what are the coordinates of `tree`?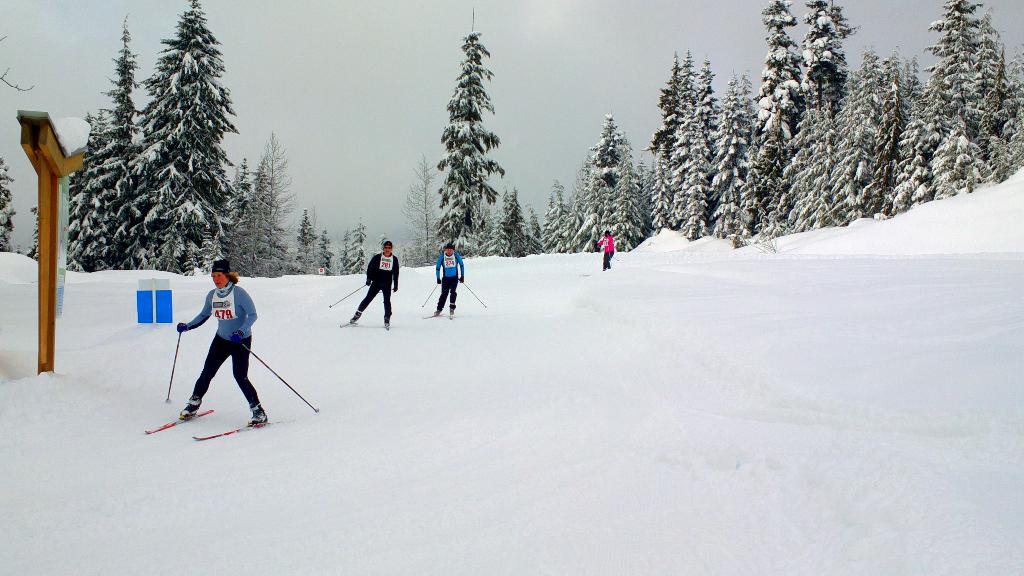
{"x1": 741, "y1": 0, "x2": 804, "y2": 235}.
